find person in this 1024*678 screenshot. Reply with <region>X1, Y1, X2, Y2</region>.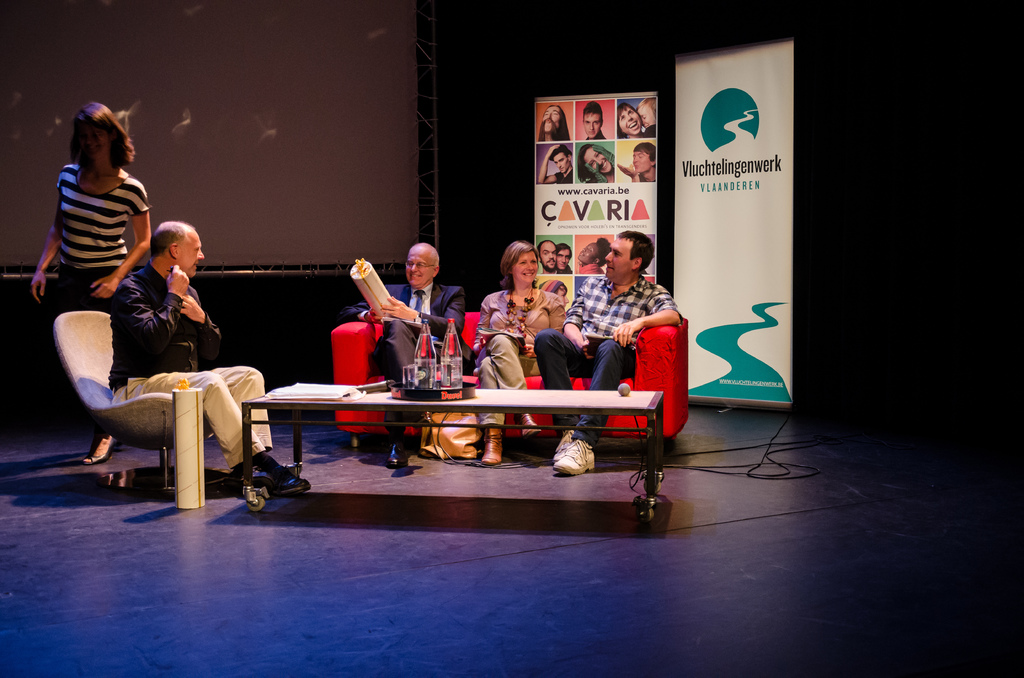
<region>576, 232, 608, 273</region>.
